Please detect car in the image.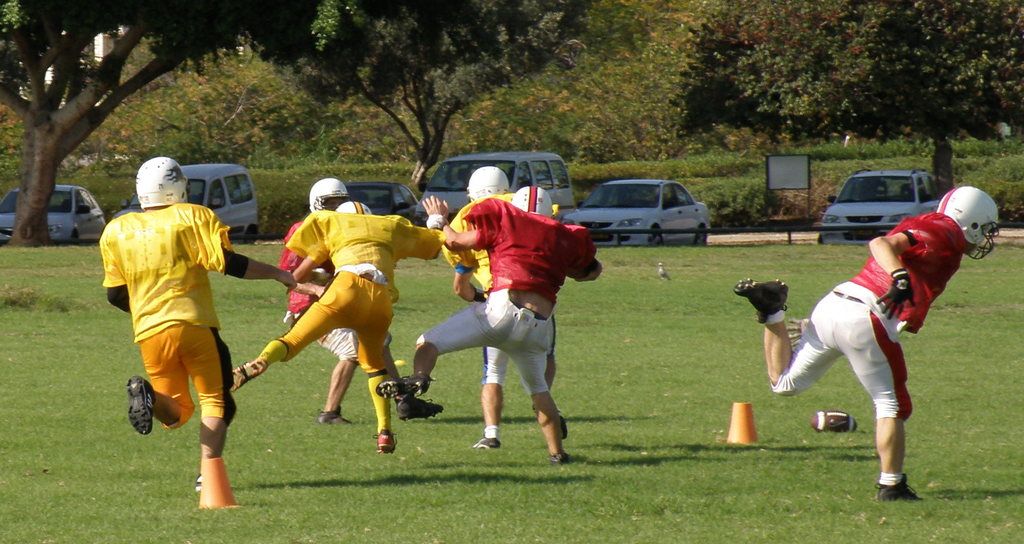
[left=110, top=164, right=259, bottom=235].
